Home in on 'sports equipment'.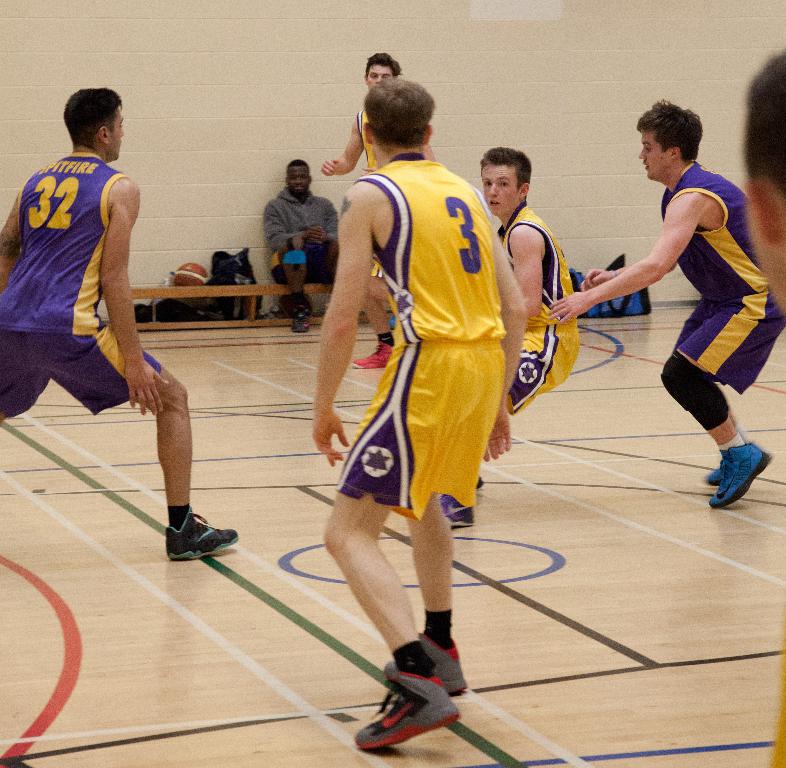
Homed in at crop(176, 263, 212, 284).
